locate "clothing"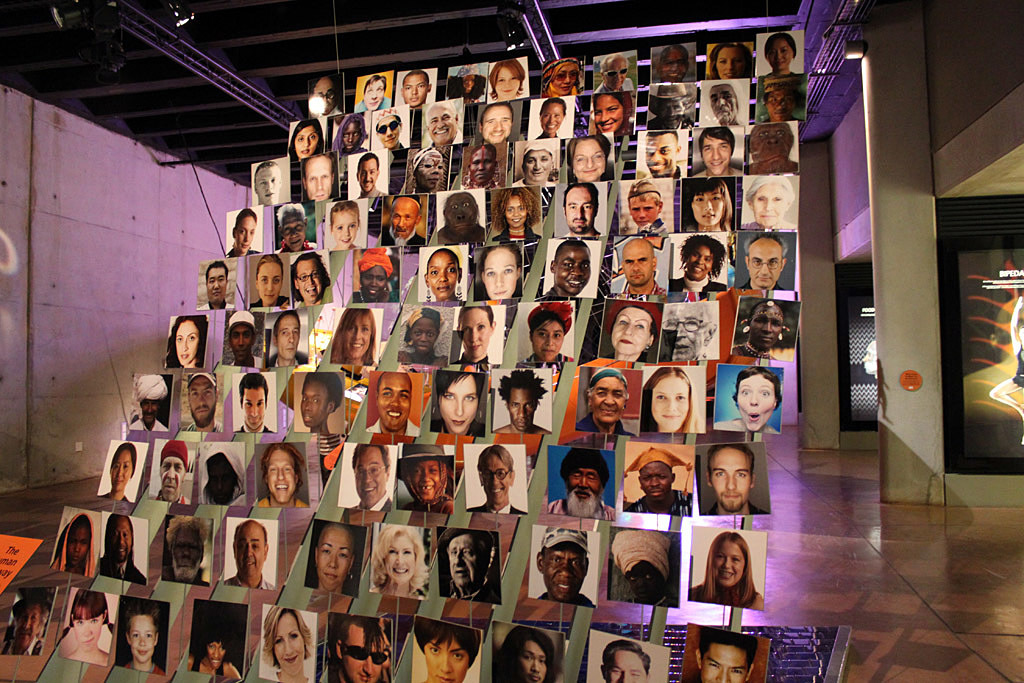
[left=517, top=351, right=575, bottom=363]
